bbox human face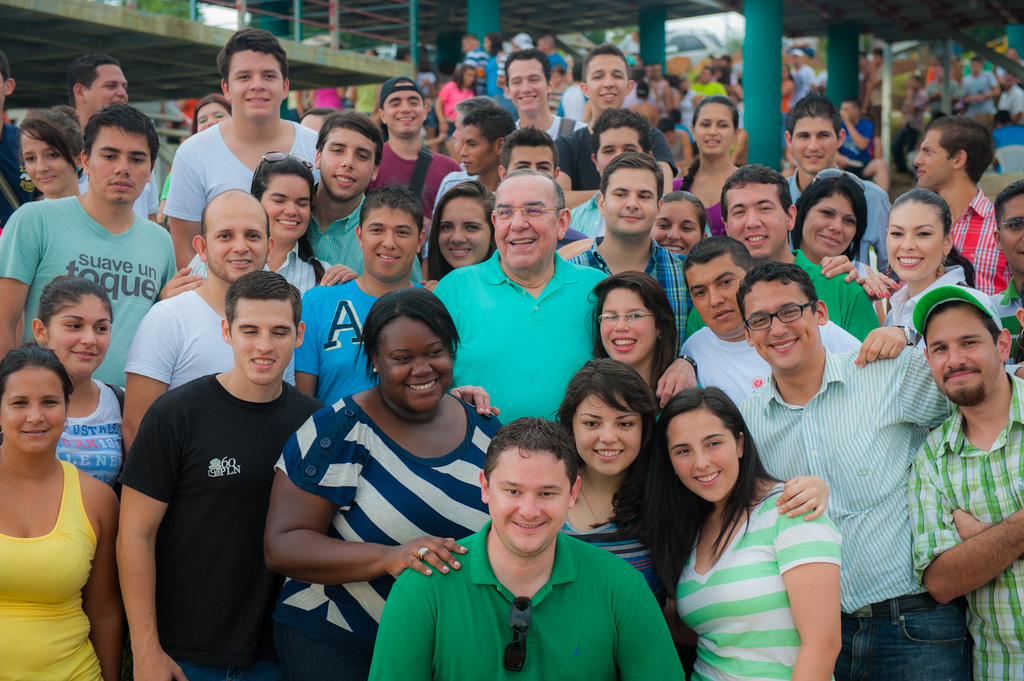
select_region(259, 175, 310, 241)
